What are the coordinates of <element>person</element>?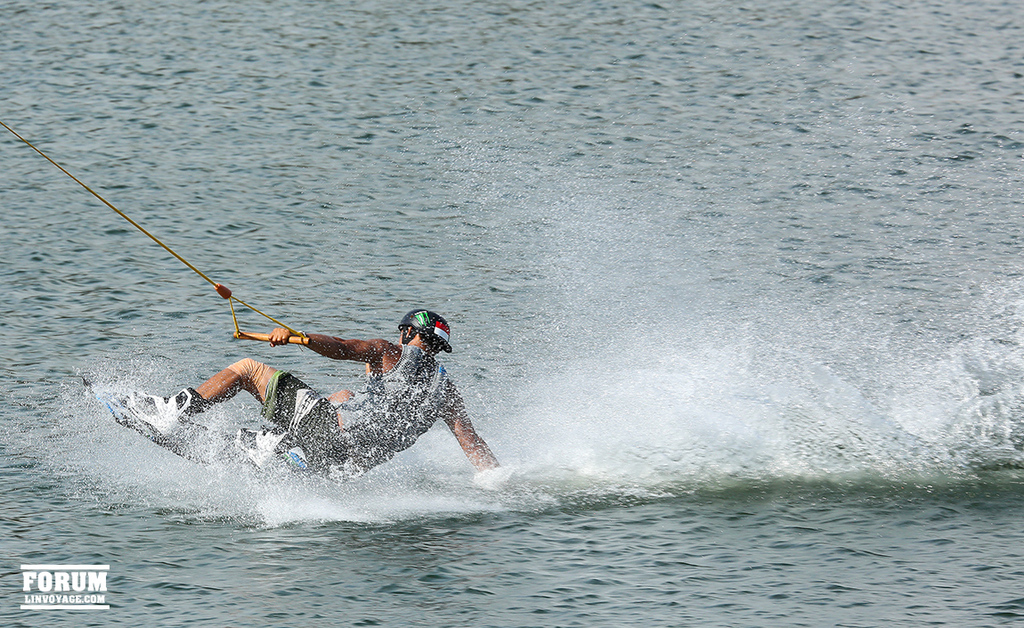
box=[148, 272, 468, 485].
